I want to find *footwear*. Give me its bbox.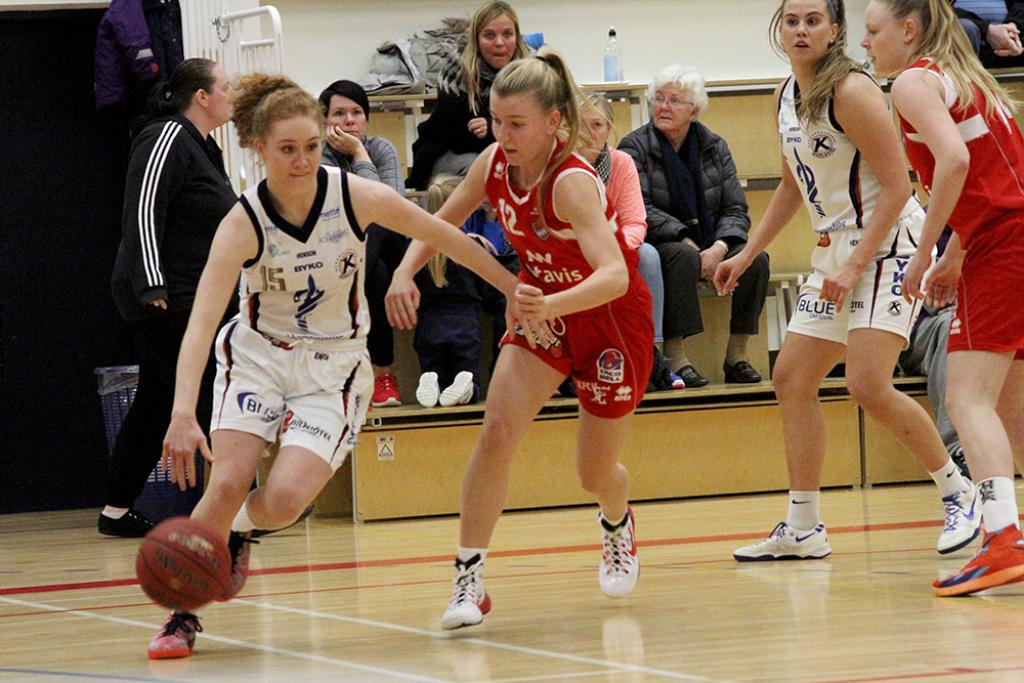
detection(932, 524, 1023, 593).
